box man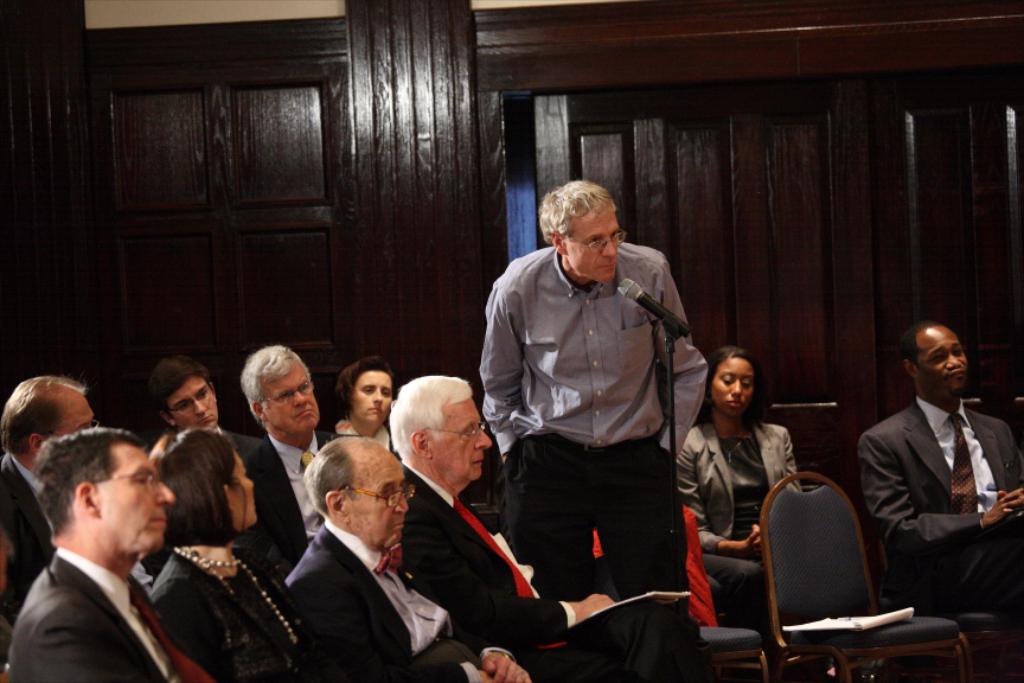
[226, 336, 339, 579]
